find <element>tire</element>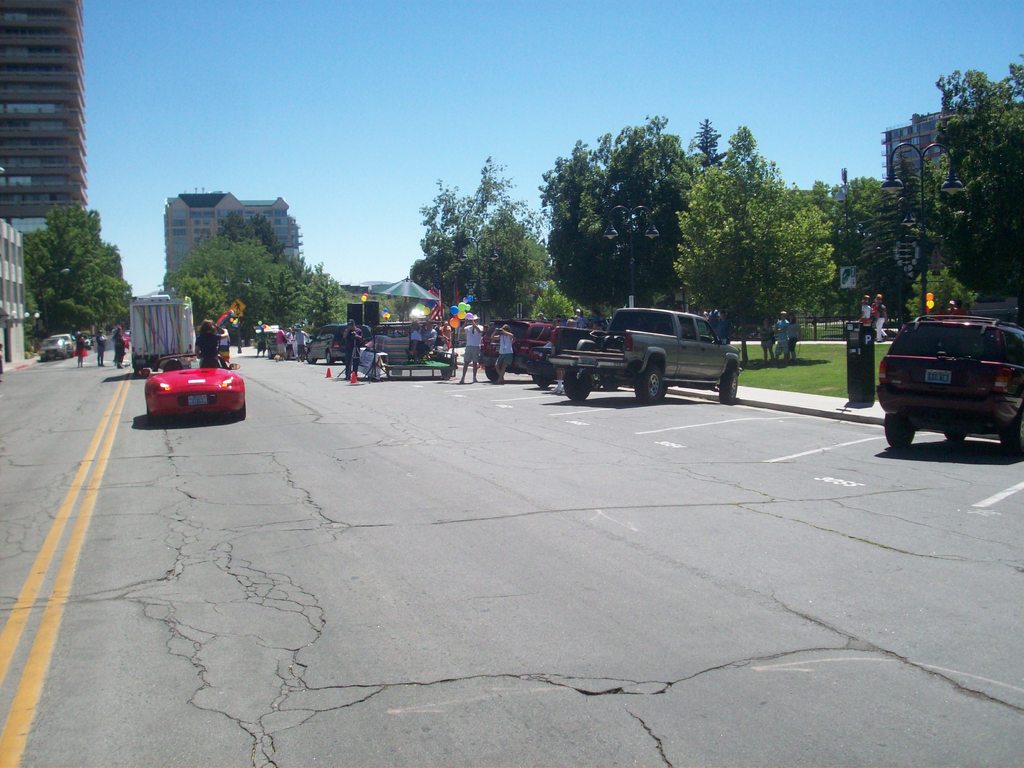
(left=1004, top=413, right=1023, bottom=454)
